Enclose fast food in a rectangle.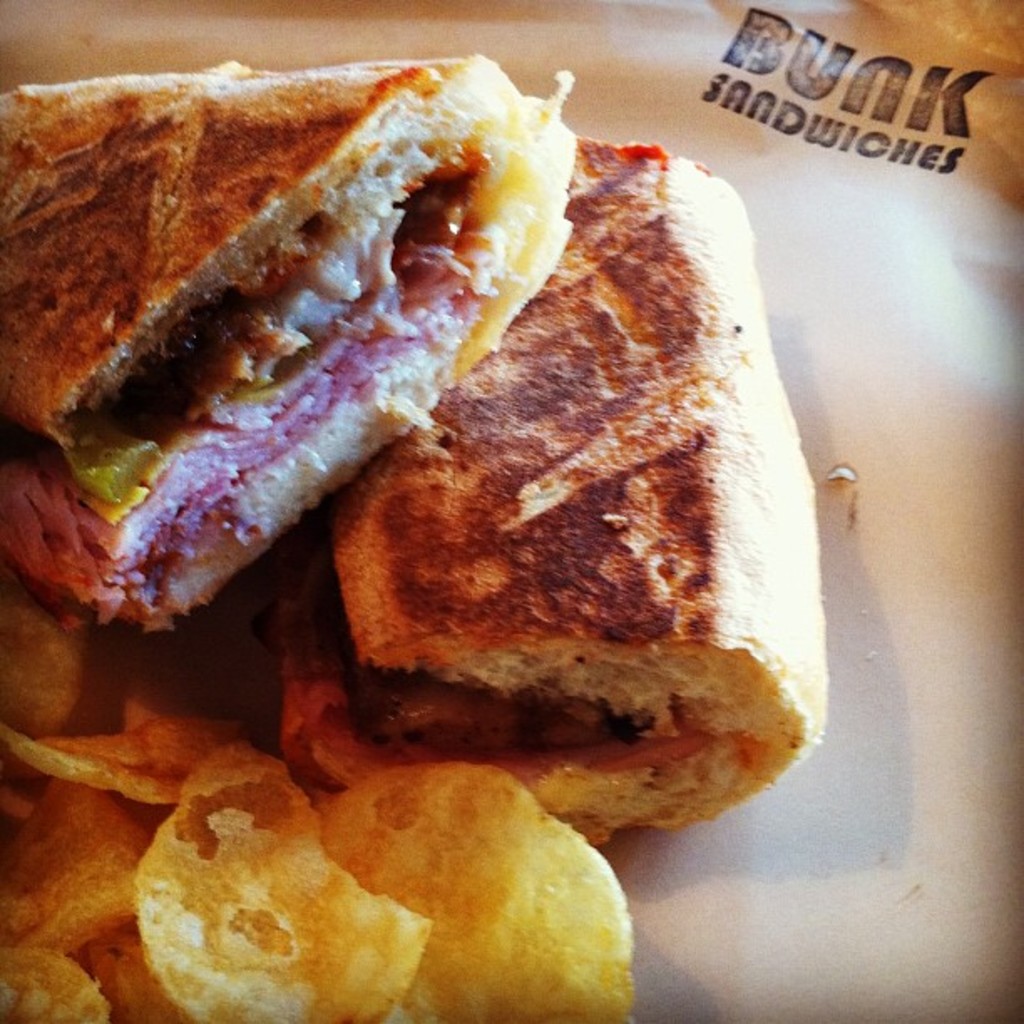
0,8,597,621.
